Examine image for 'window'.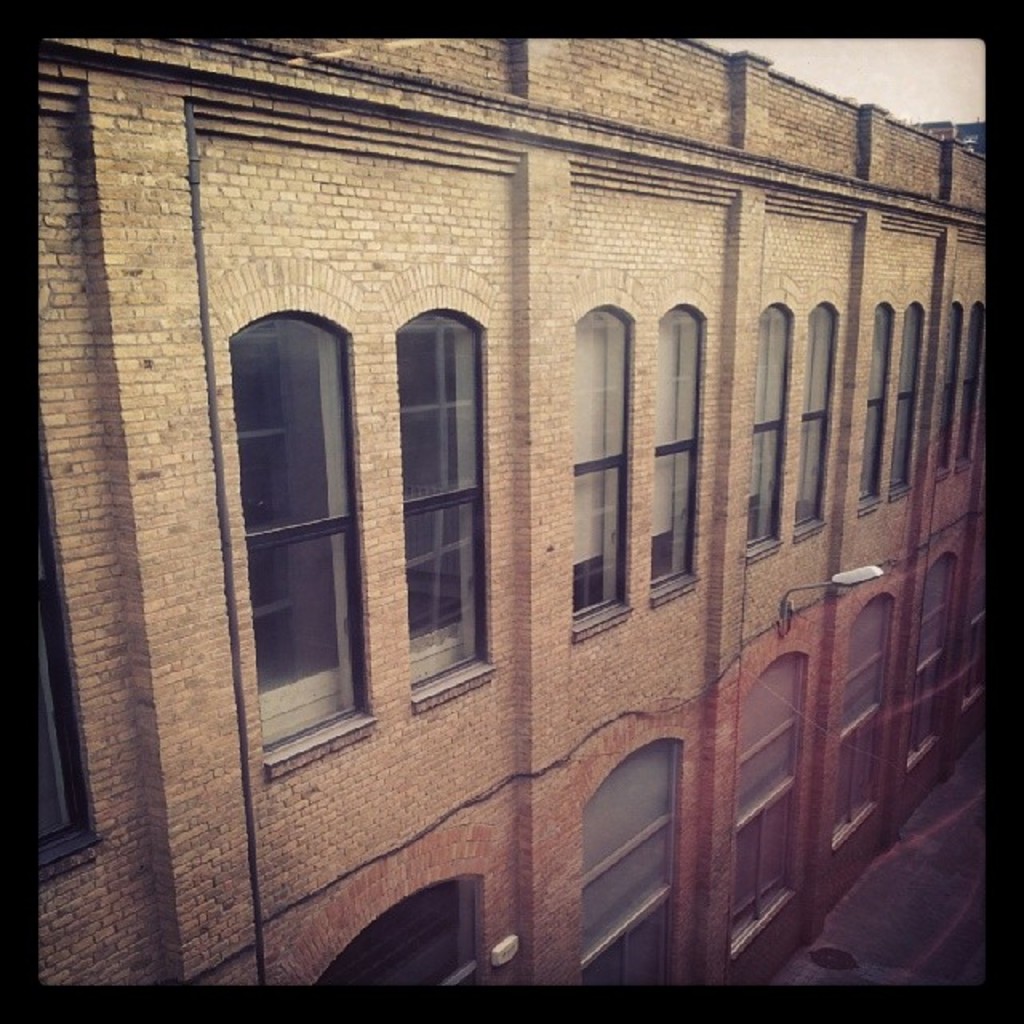
Examination result: bbox(749, 304, 792, 544).
